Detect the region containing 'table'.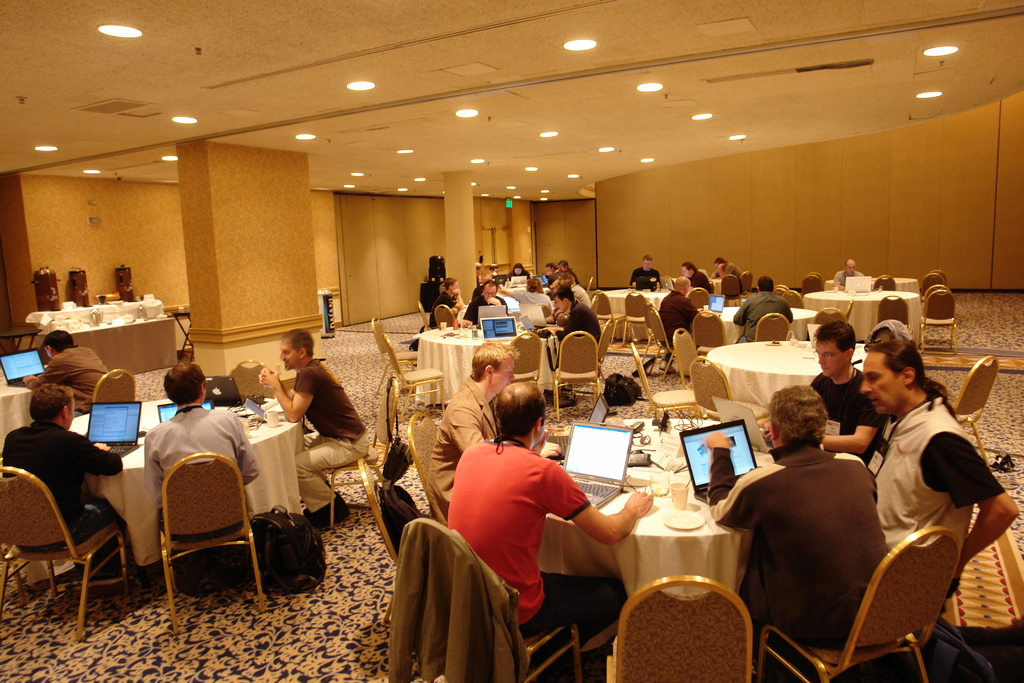
box(690, 321, 943, 449).
